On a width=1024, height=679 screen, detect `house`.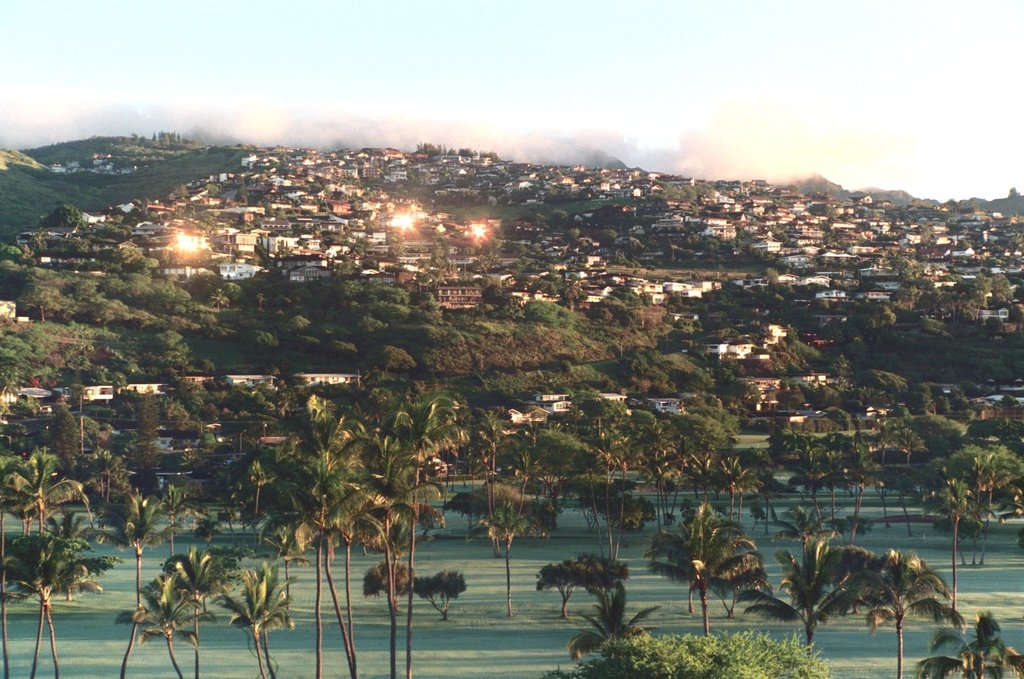
297/370/366/383.
